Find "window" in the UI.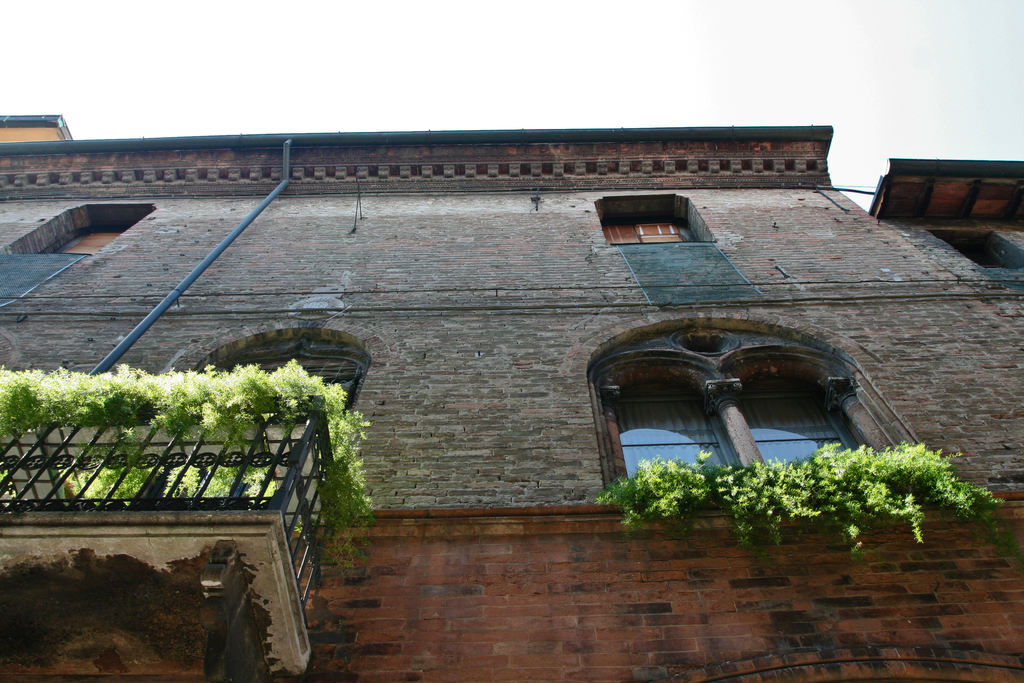
UI element at BBox(9, 204, 145, 247).
